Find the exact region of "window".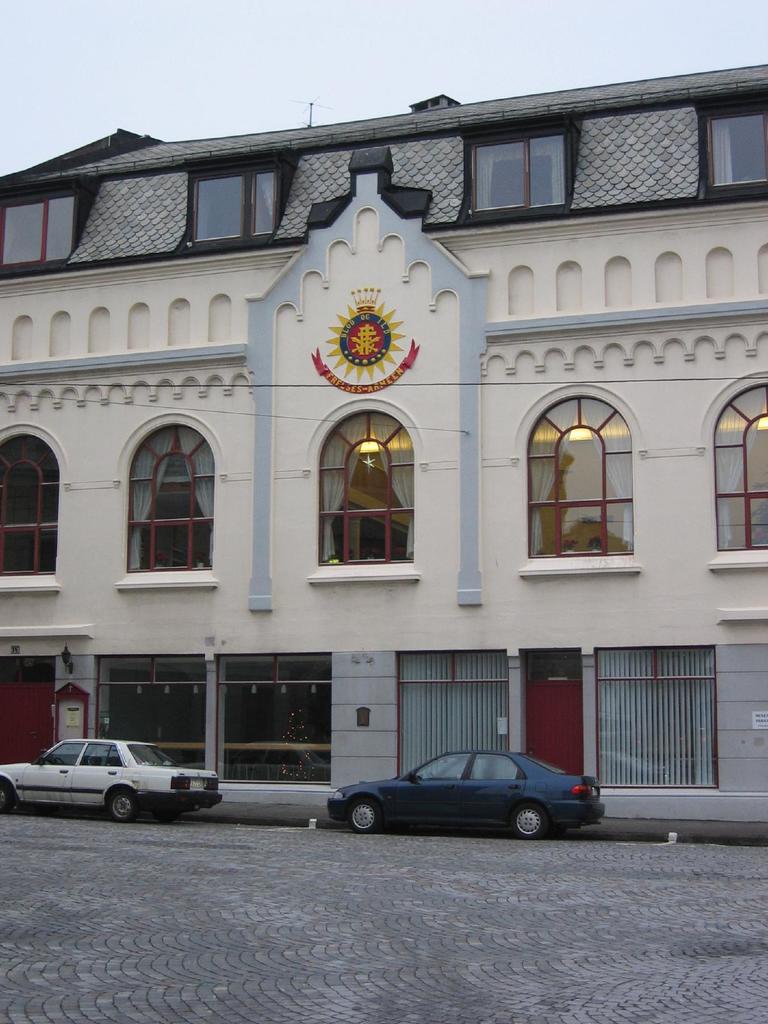
Exact region: bbox=(0, 433, 60, 578).
